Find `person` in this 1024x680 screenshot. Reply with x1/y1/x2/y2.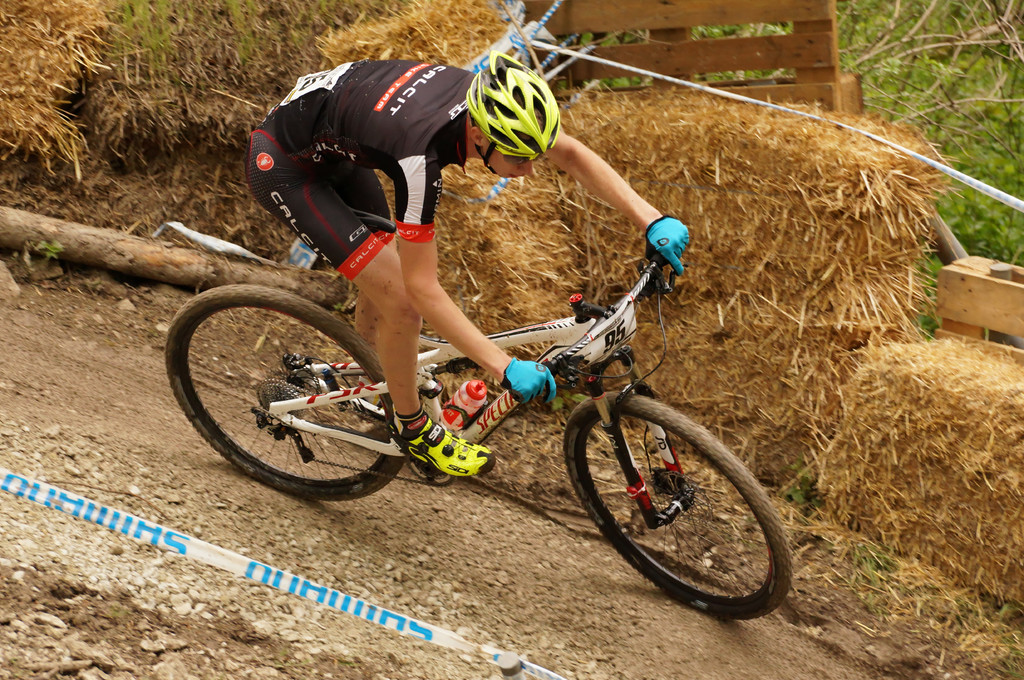
244/48/685/478.
